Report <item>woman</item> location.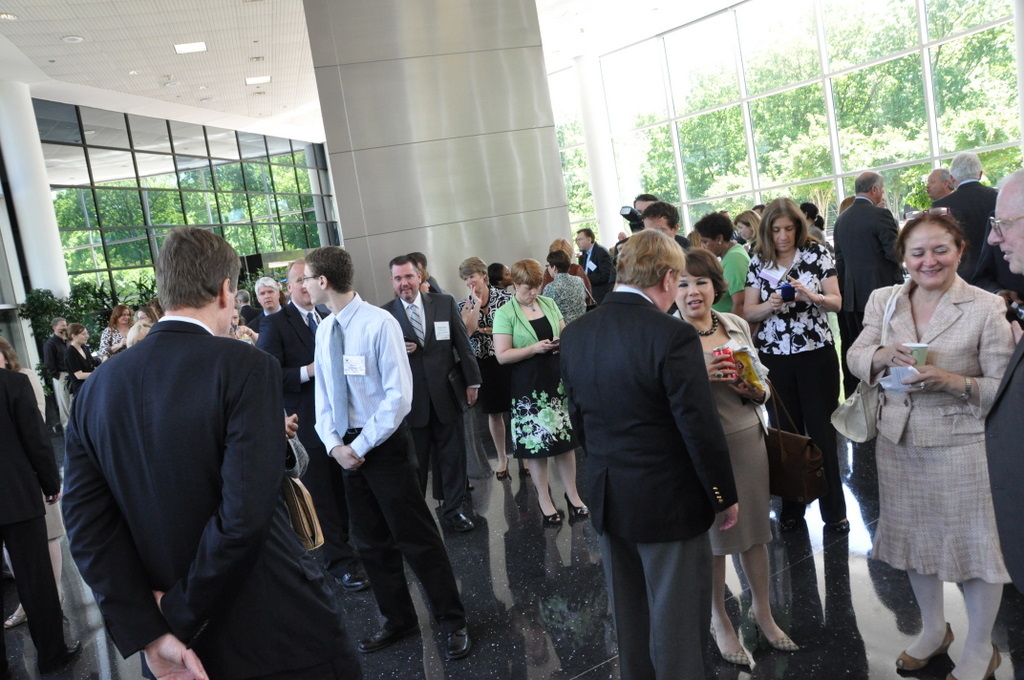
Report: {"left": 454, "top": 253, "right": 534, "bottom": 484}.
